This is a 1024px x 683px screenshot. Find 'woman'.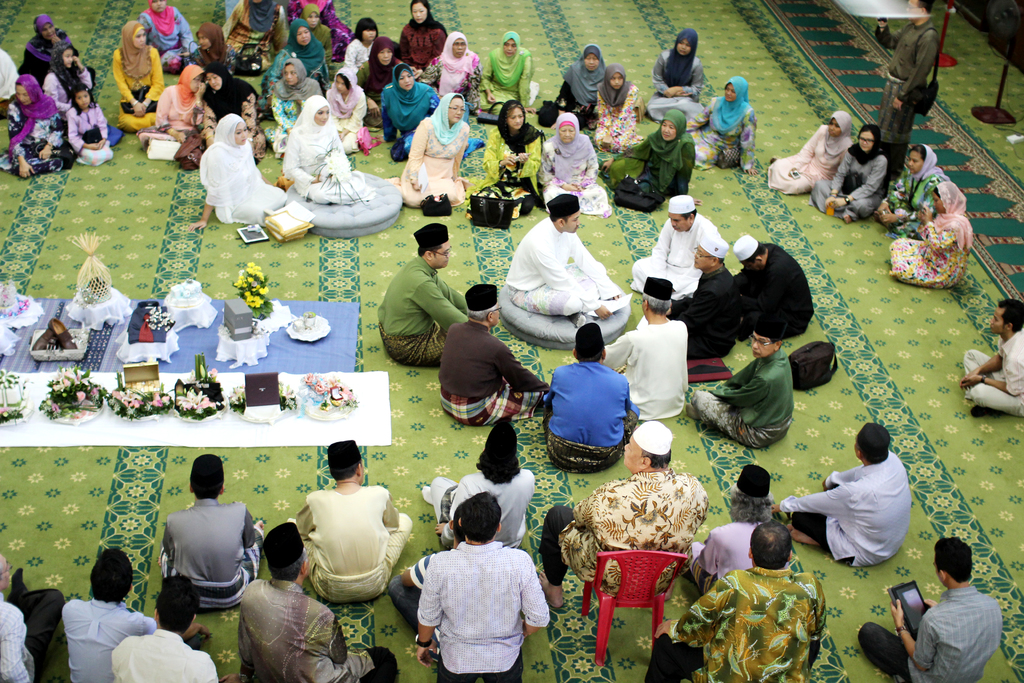
Bounding box: BBox(143, 67, 206, 143).
